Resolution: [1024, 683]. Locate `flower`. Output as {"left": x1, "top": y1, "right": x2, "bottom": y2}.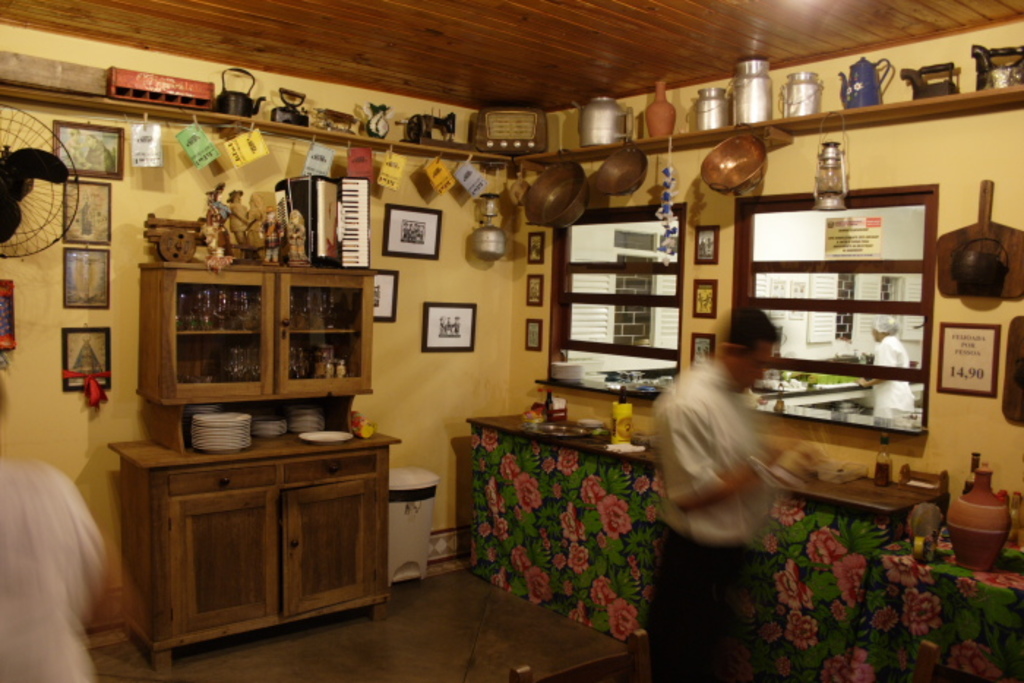
{"left": 606, "top": 597, "right": 642, "bottom": 645}.
